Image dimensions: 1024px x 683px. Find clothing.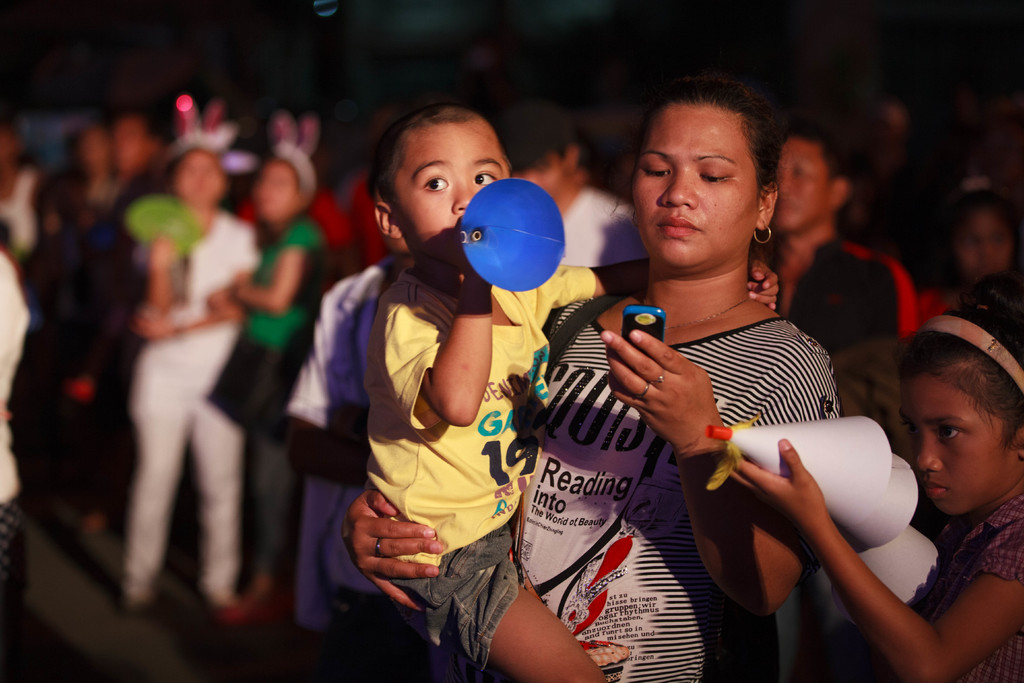
x1=120, y1=215, x2=244, y2=598.
